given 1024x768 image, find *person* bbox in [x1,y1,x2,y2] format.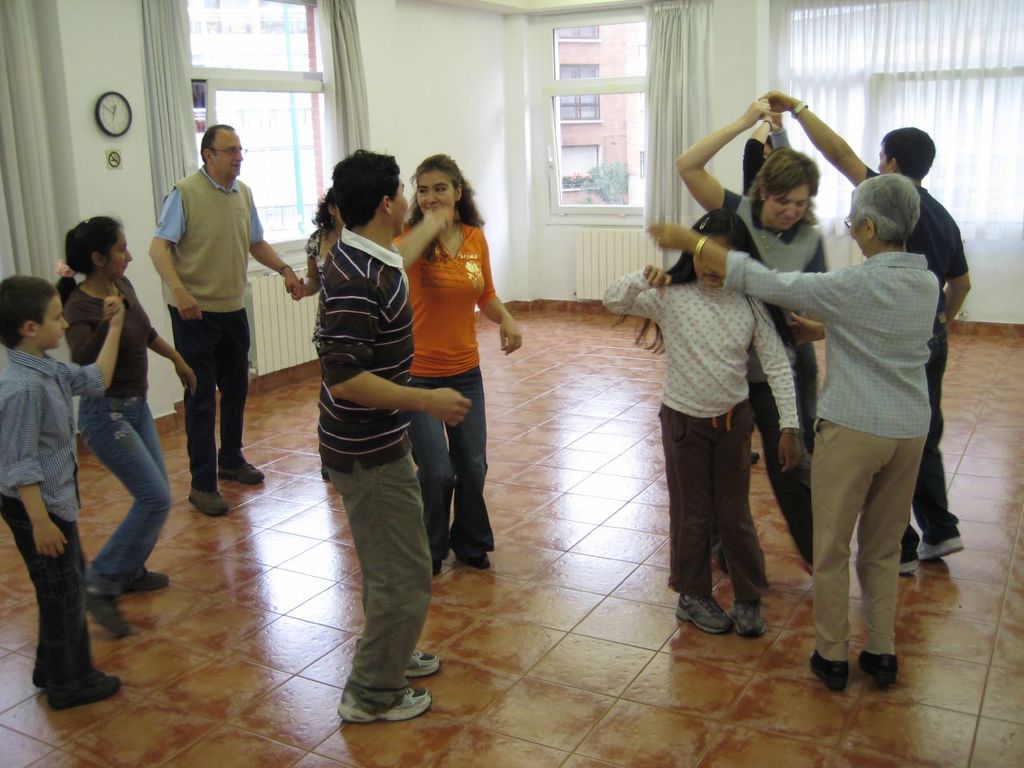
[646,167,935,691].
